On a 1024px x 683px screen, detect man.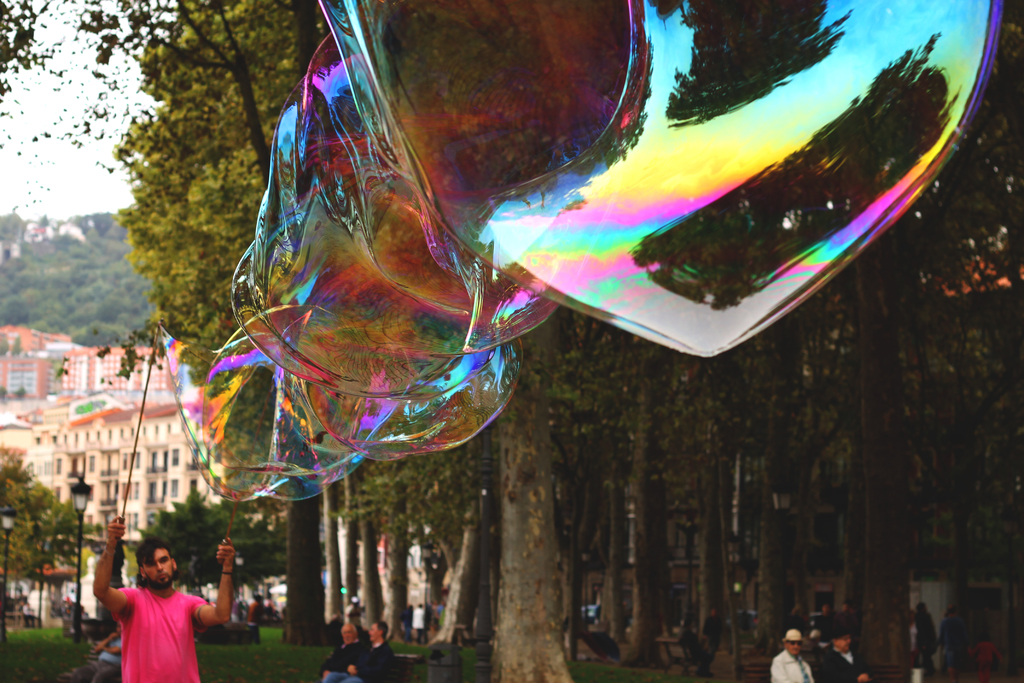
bbox=[817, 625, 865, 682].
